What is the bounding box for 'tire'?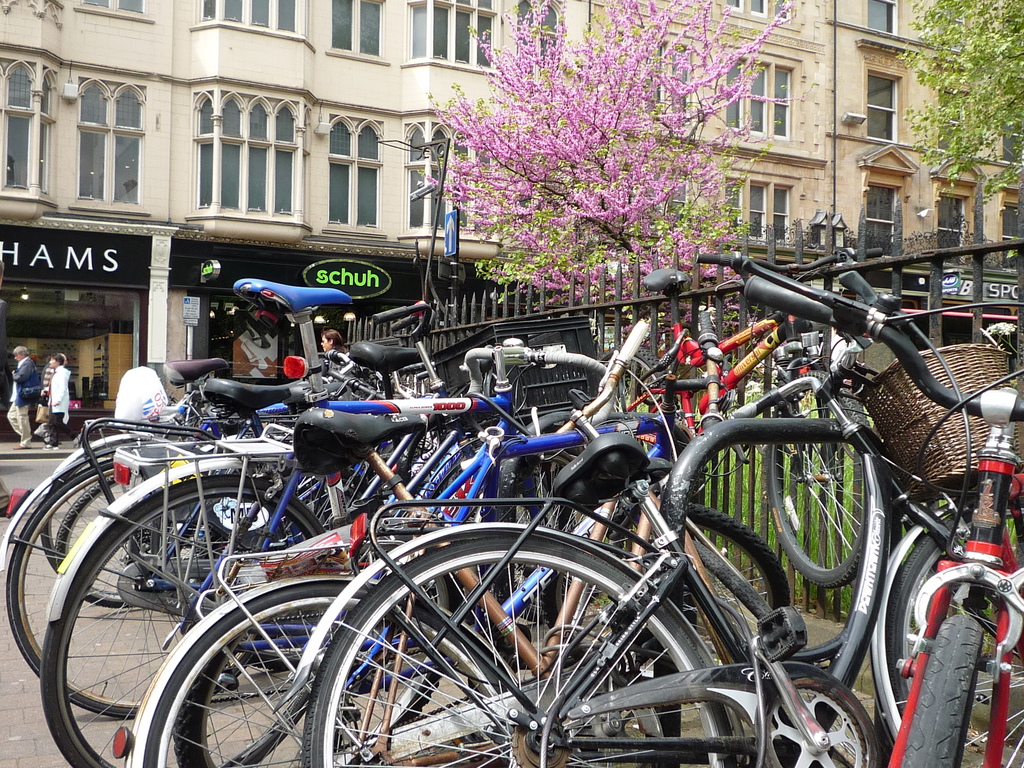
{"left": 749, "top": 659, "right": 886, "bottom": 767}.
